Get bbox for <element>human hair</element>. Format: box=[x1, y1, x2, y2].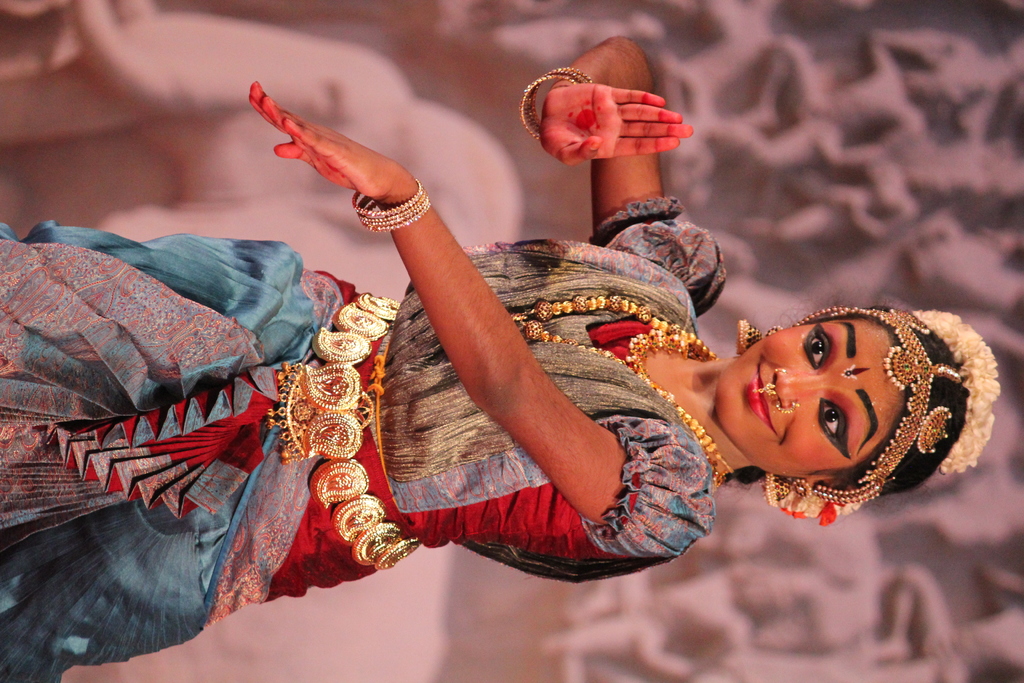
box=[710, 309, 929, 481].
